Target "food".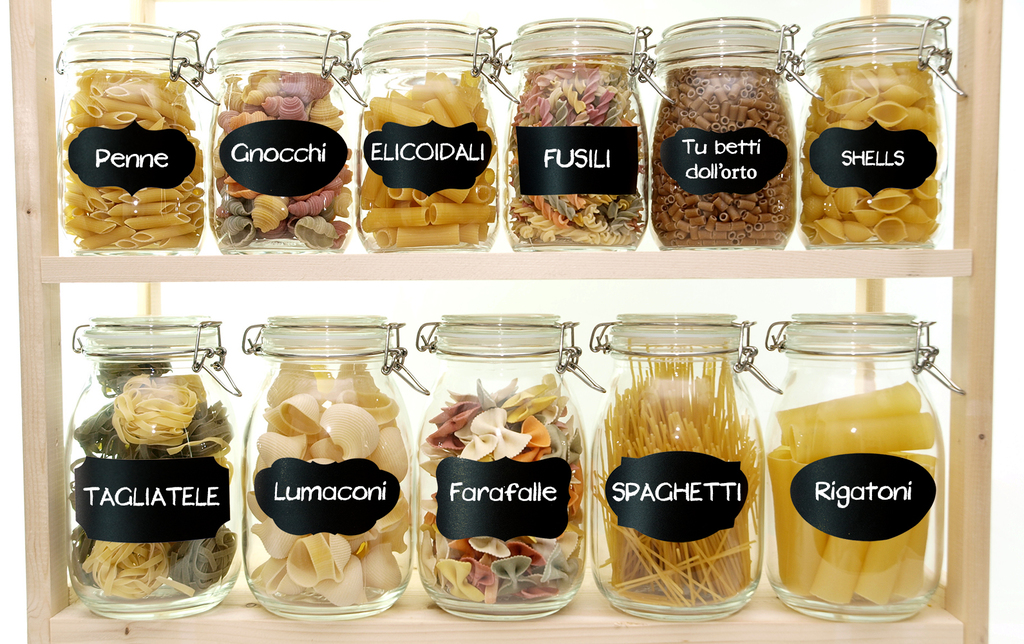
Target region: x1=417, y1=377, x2=591, y2=620.
